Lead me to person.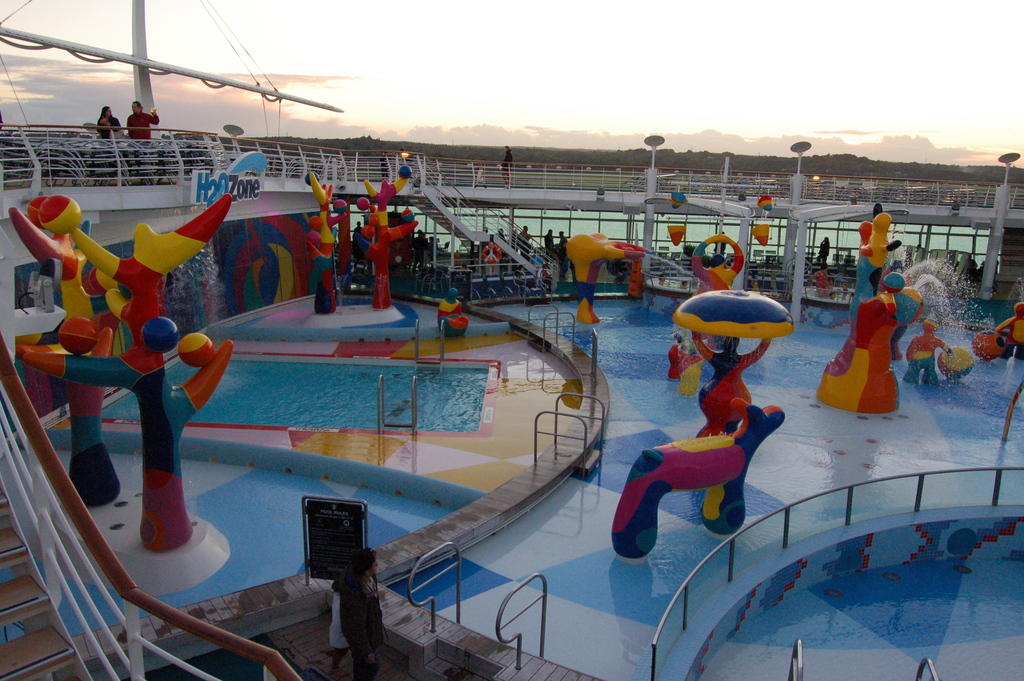
Lead to Rect(521, 224, 536, 260).
